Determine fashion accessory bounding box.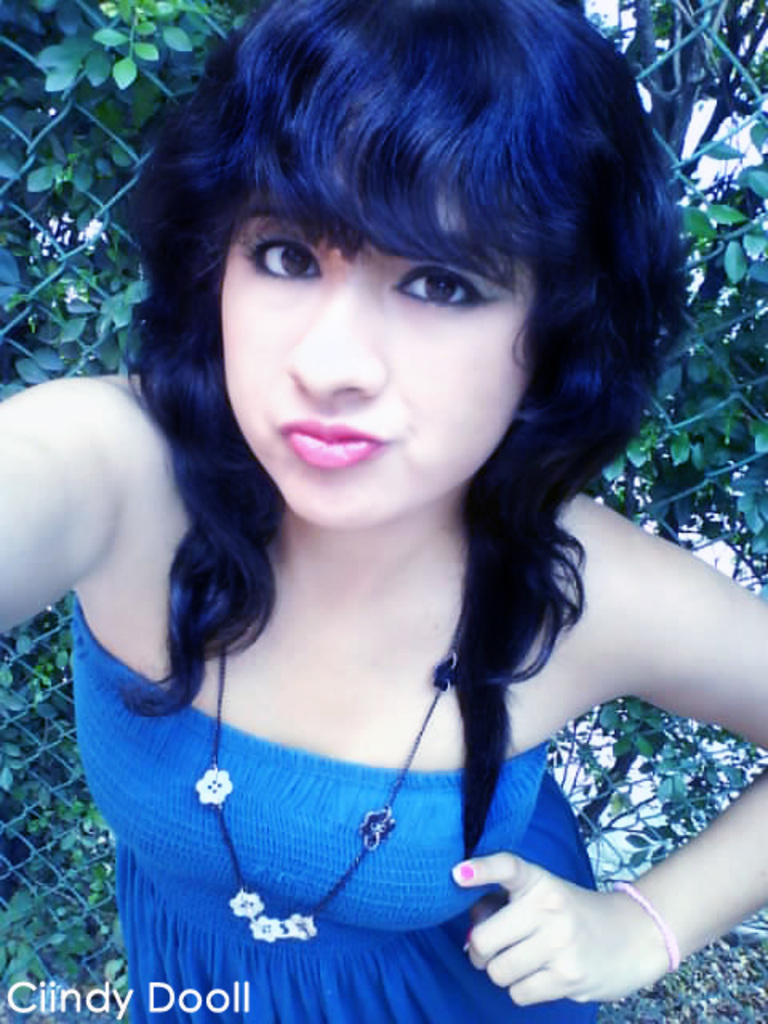
Determined: <bbox>195, 603, 469, 947</bbox>.
